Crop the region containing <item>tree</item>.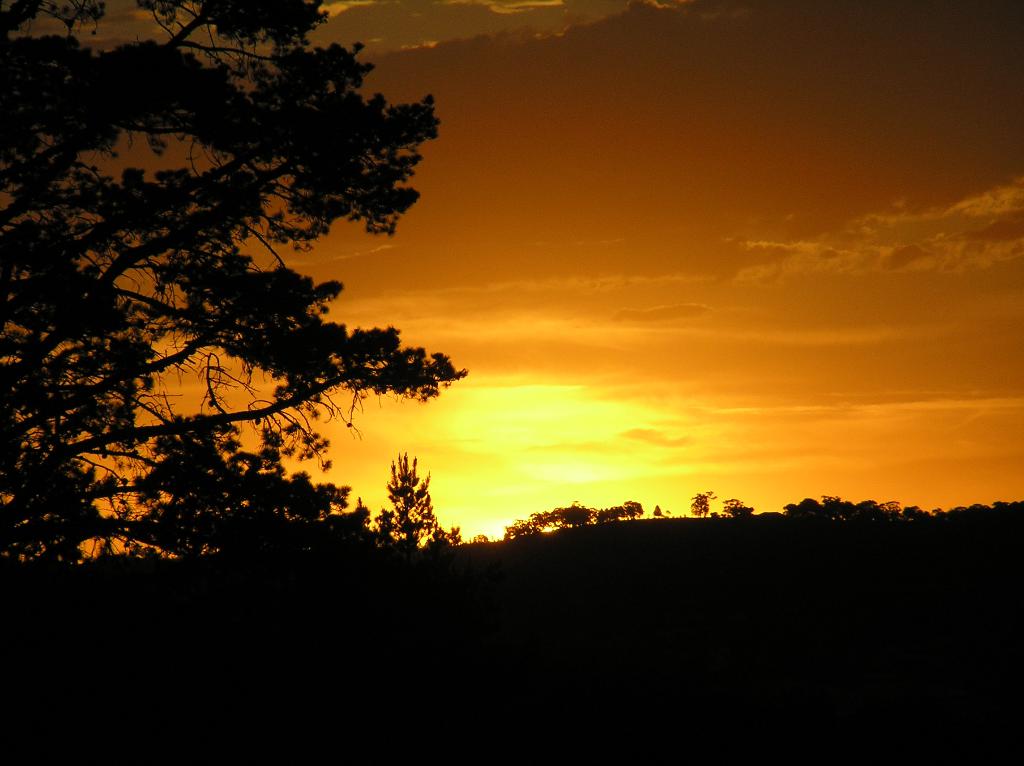
Crop region: BBox(684, 487, 712, 523).
